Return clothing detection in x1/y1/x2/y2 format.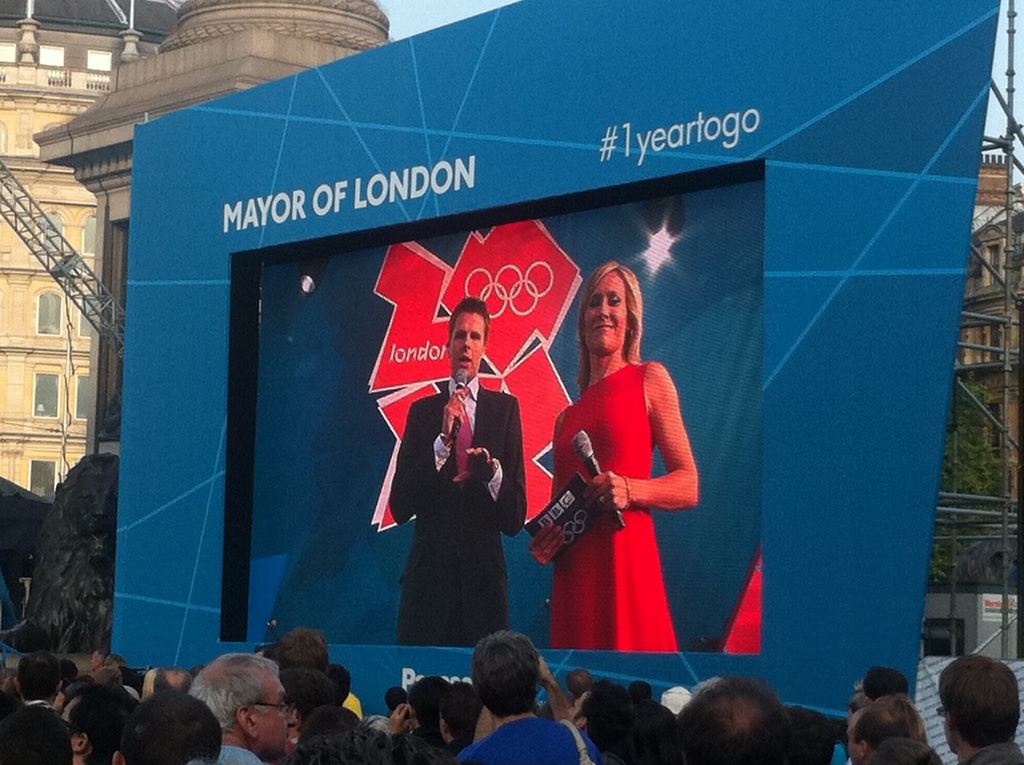
387/725/449/751.
